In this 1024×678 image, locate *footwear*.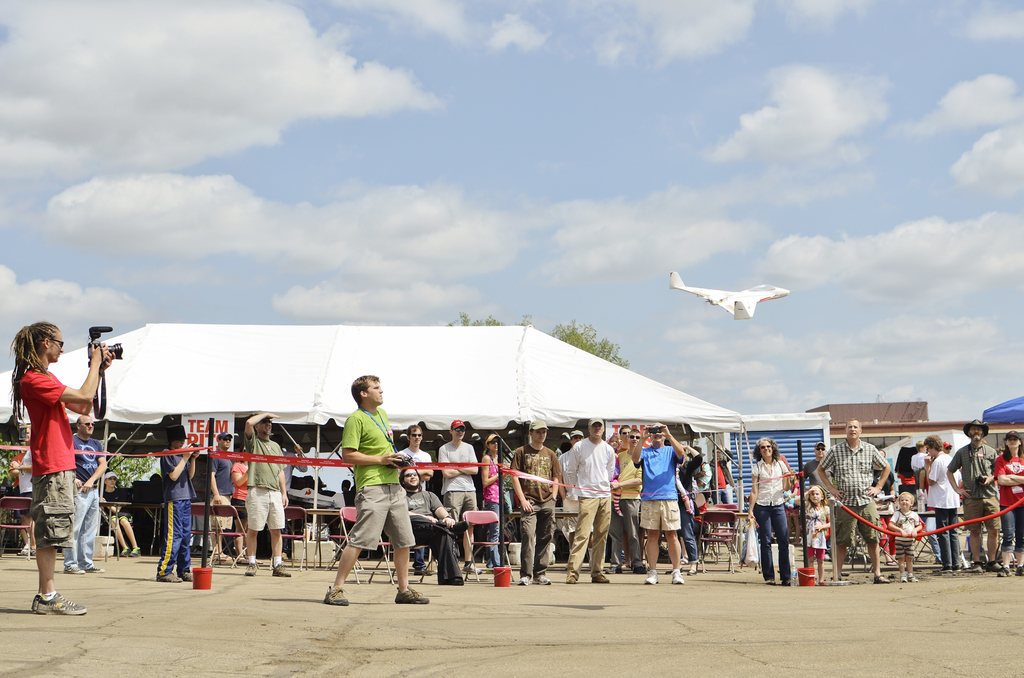
Bounding box: <box>516,572,530,585</box>.
